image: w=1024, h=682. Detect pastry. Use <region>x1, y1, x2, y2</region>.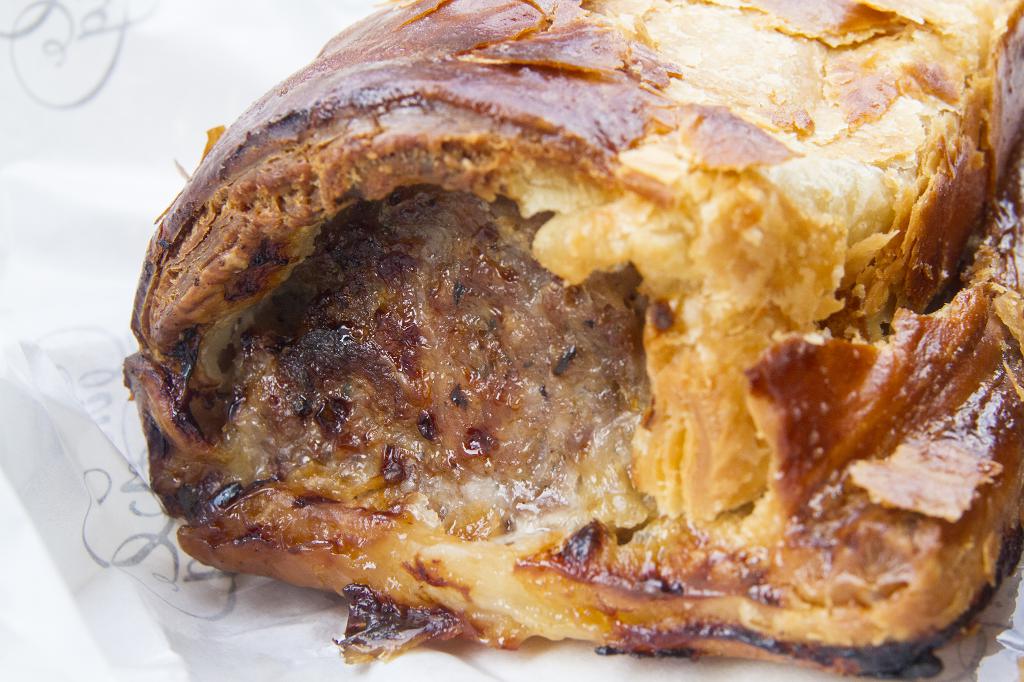
<region>121, 1, 1022, 665</region>.
